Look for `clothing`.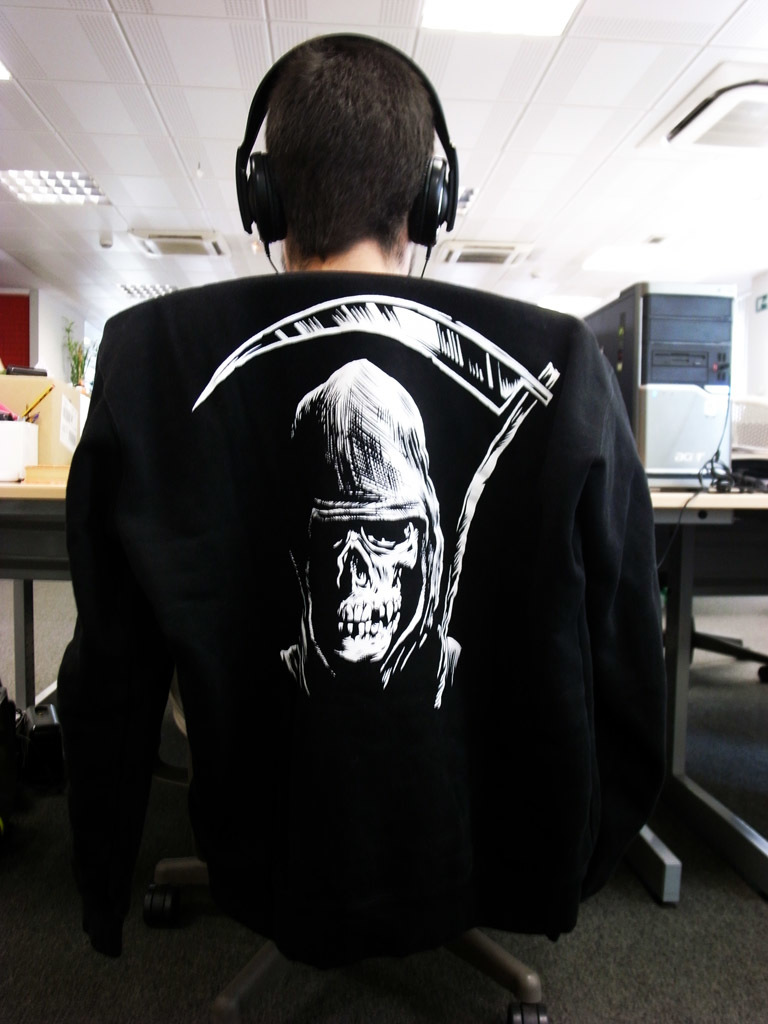
Found: 65, 214, 650, 978.
